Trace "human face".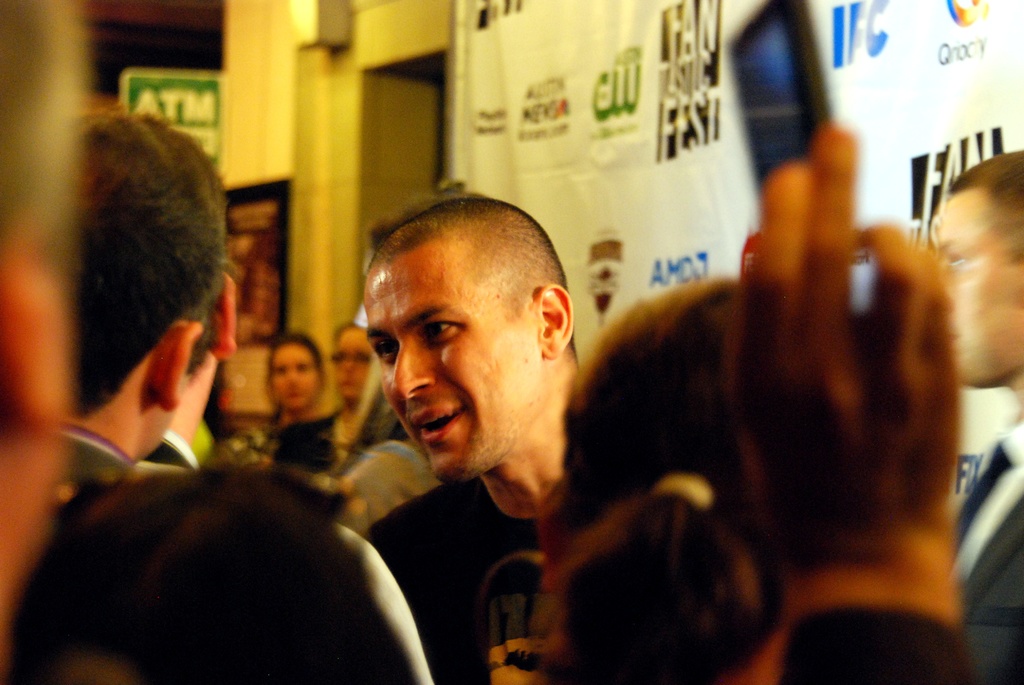
Traced to {"x1": 358, "y1": 238, "x2": 531, "y2": 484}.
